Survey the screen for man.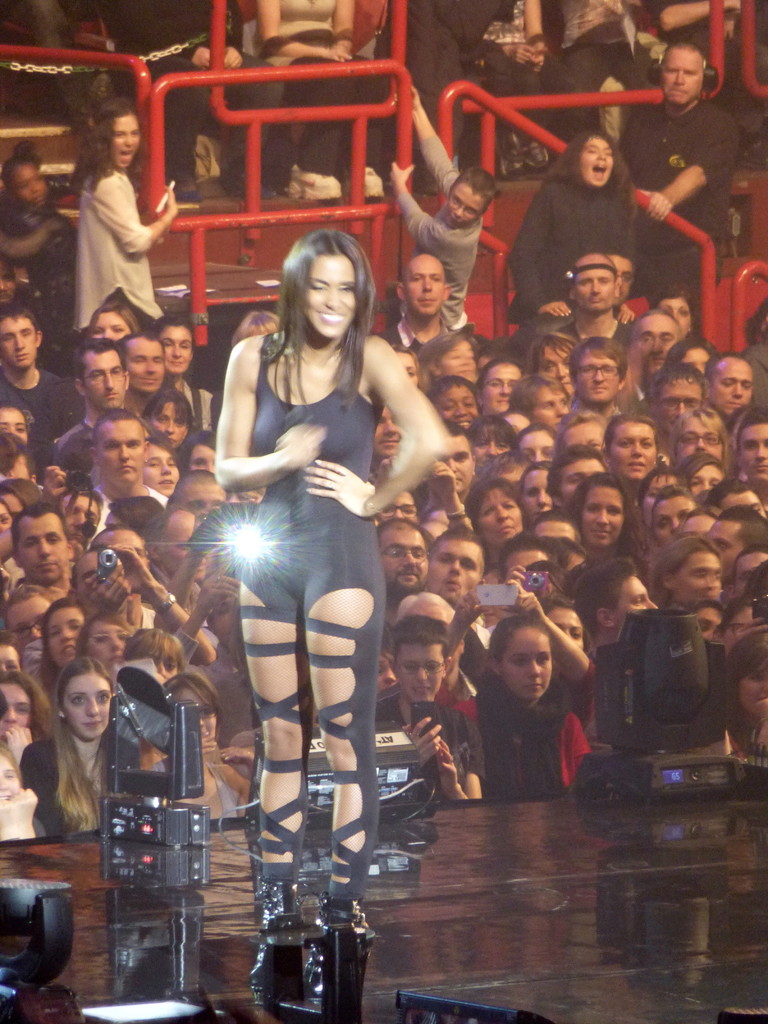
Survey found: {"left": 564, "top": 337, "right": 630, "bottom": 419}.
